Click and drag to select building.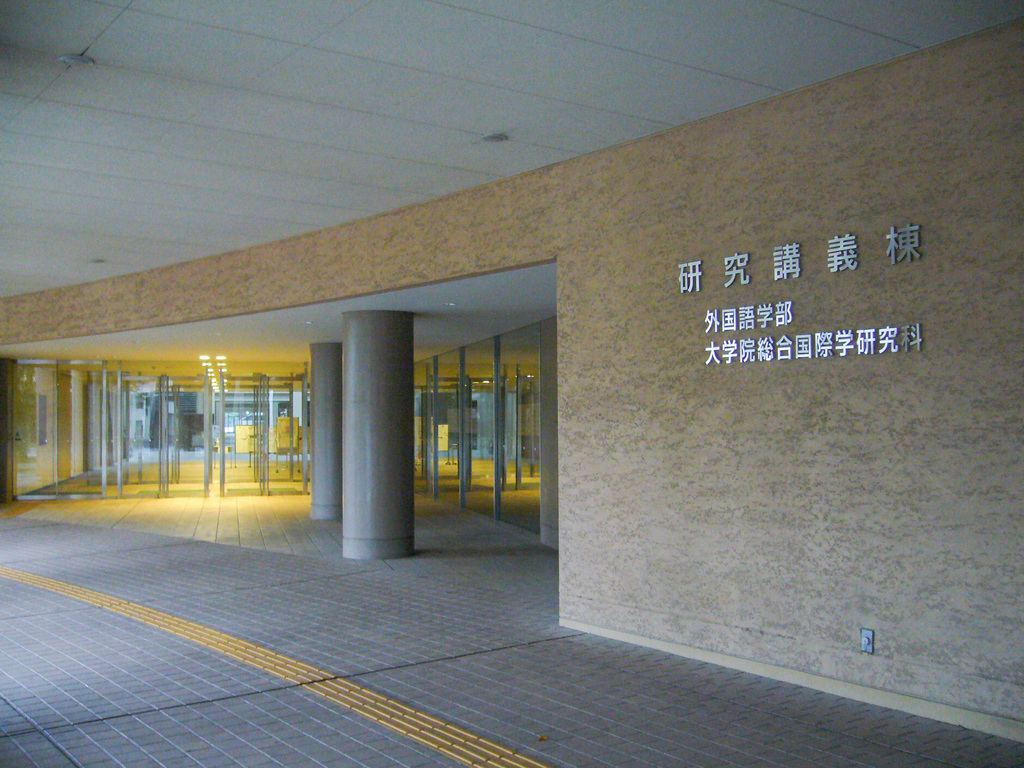
Selection: 0 0 1023 767.
